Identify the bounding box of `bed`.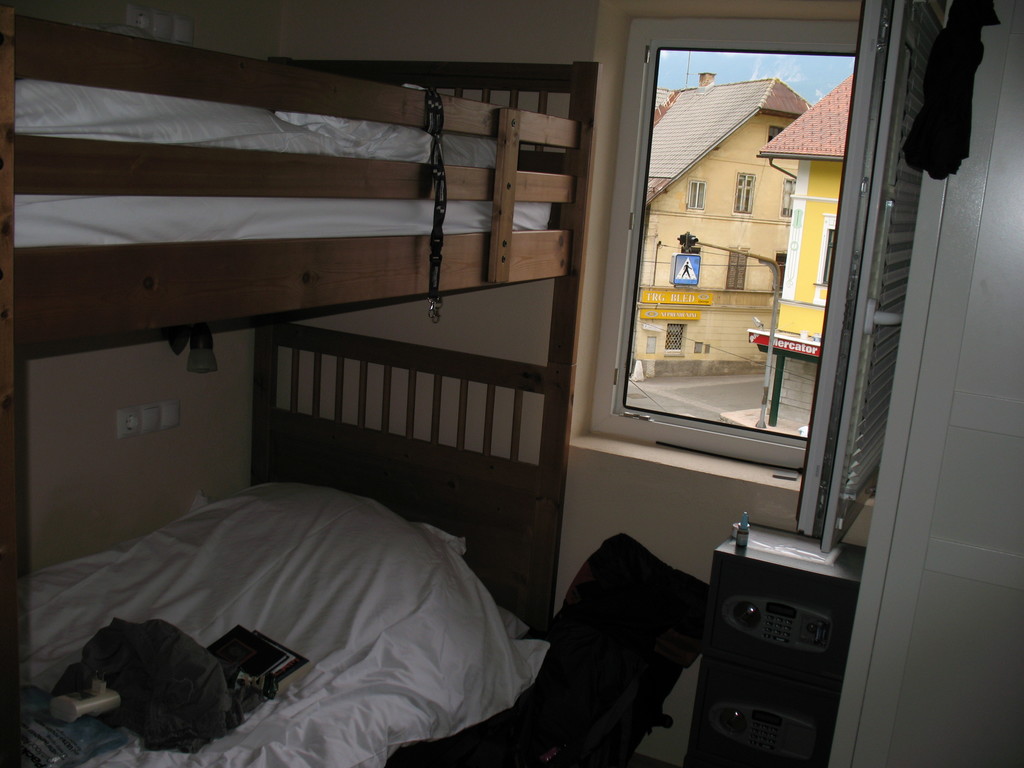
(left=4, top=395, right=568, bottom=767).
